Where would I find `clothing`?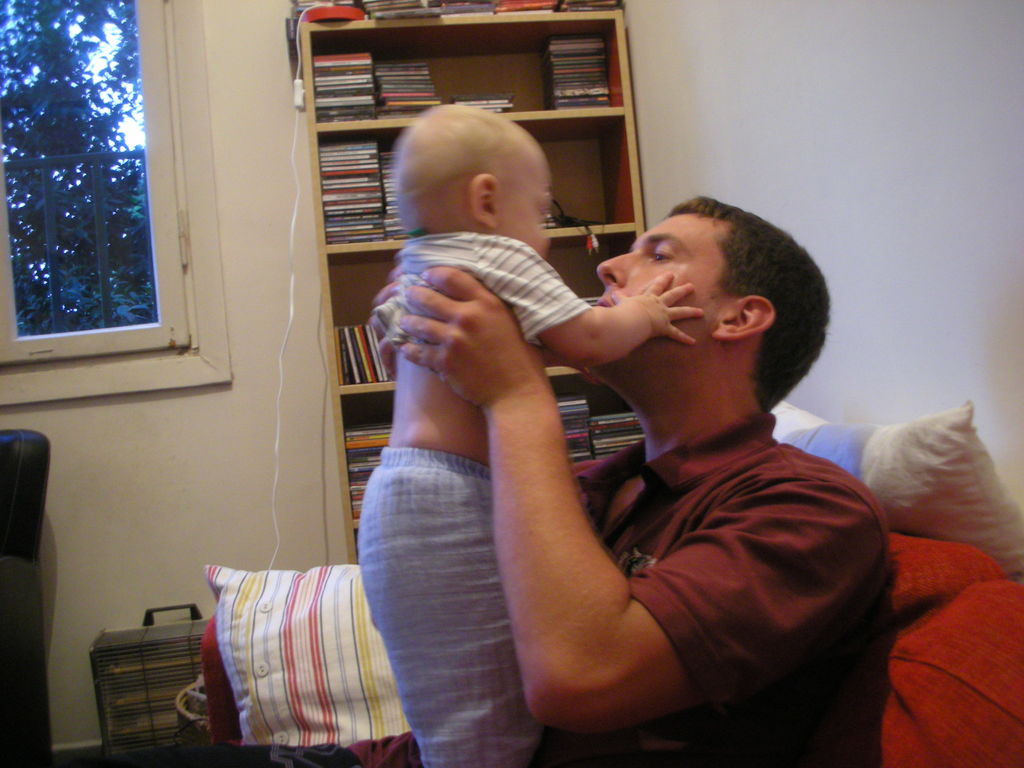
At pyautogui.locateOnScreen(360, 226, 595, 764).
